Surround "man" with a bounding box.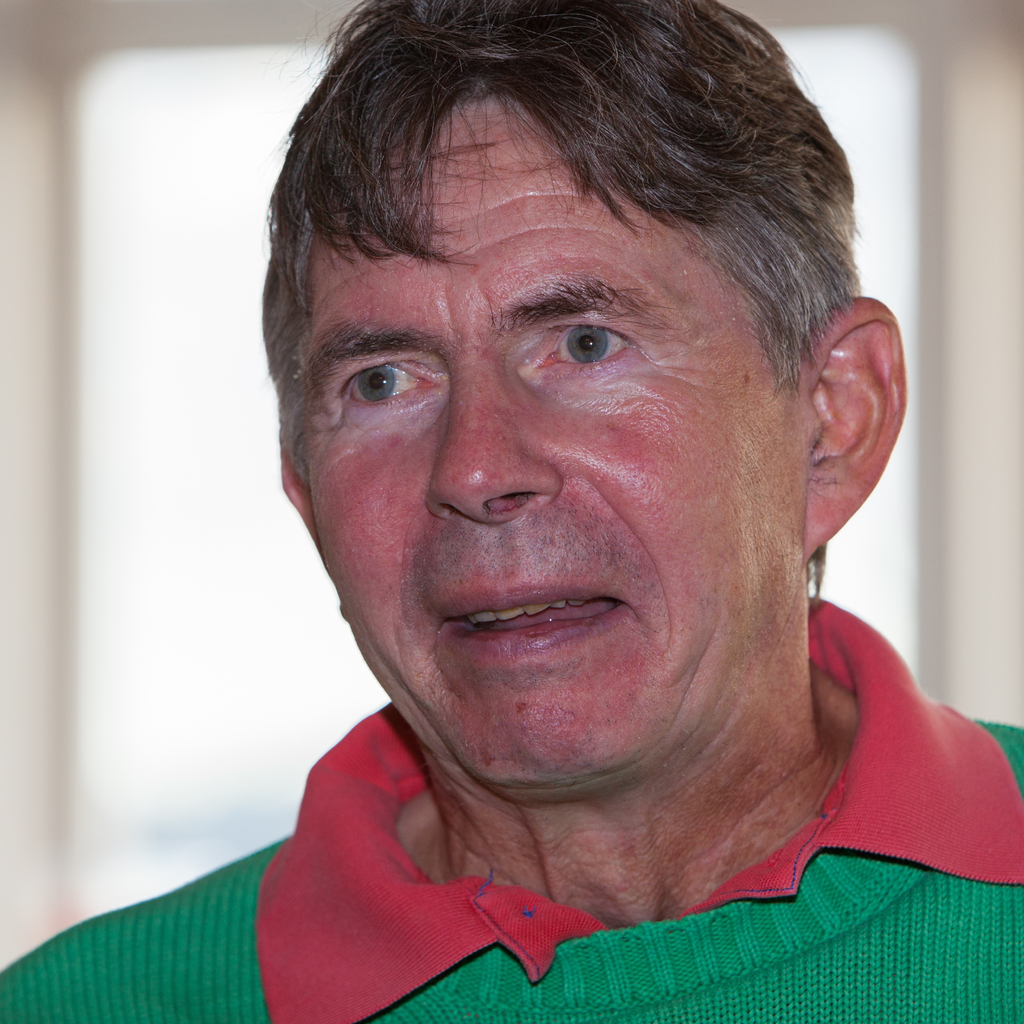
detection(70, 3, 1023, 1023).
